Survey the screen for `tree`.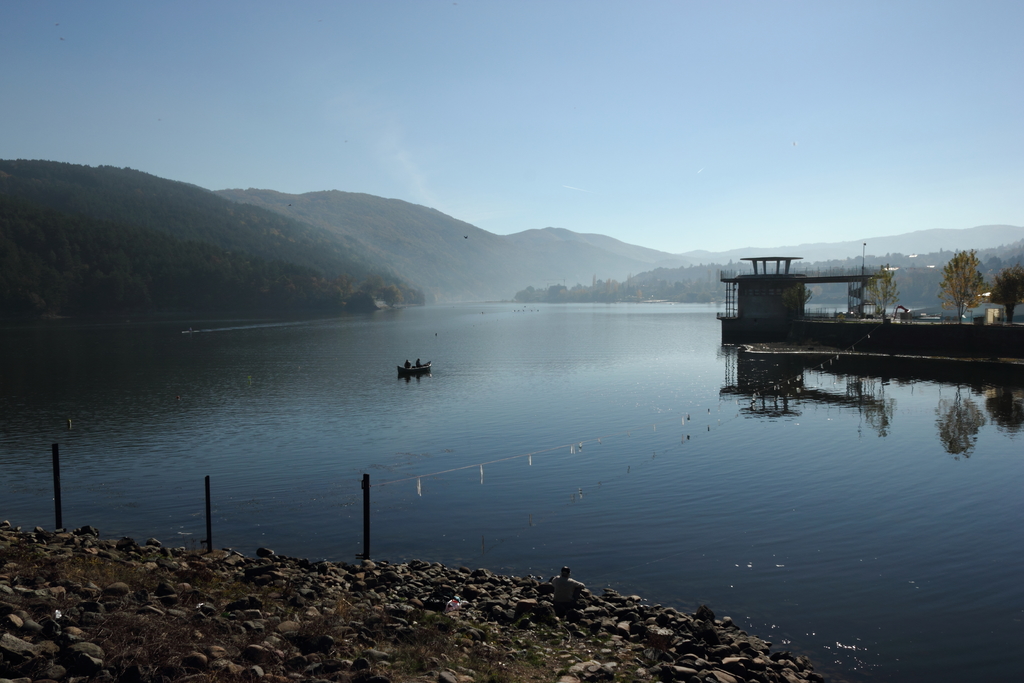
Survey found: rect(945, 233, 1005, 320).
